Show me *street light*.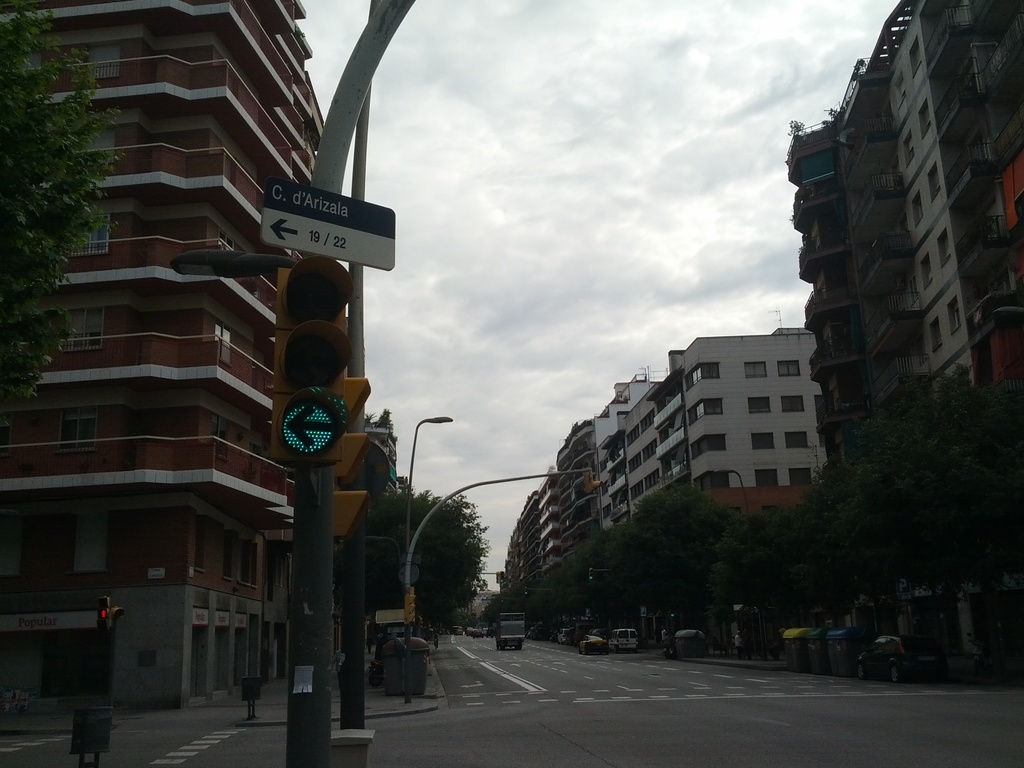
*street light* is here: (x1=408, y1=406, x2=446, y2=550).
